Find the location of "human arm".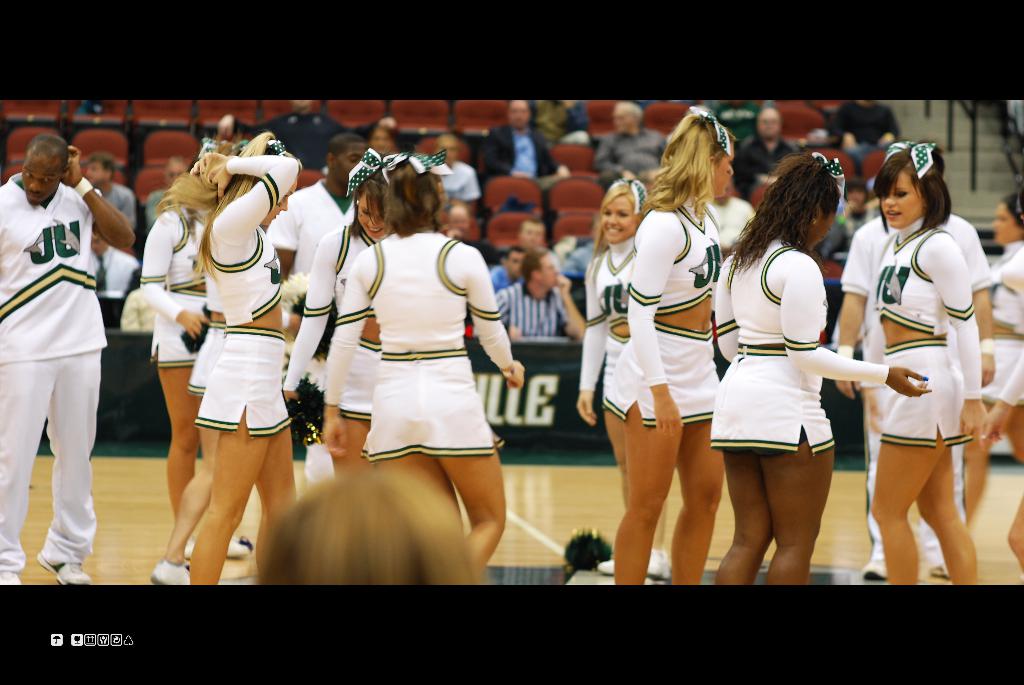
Location: (552, 274, 588, 343).
